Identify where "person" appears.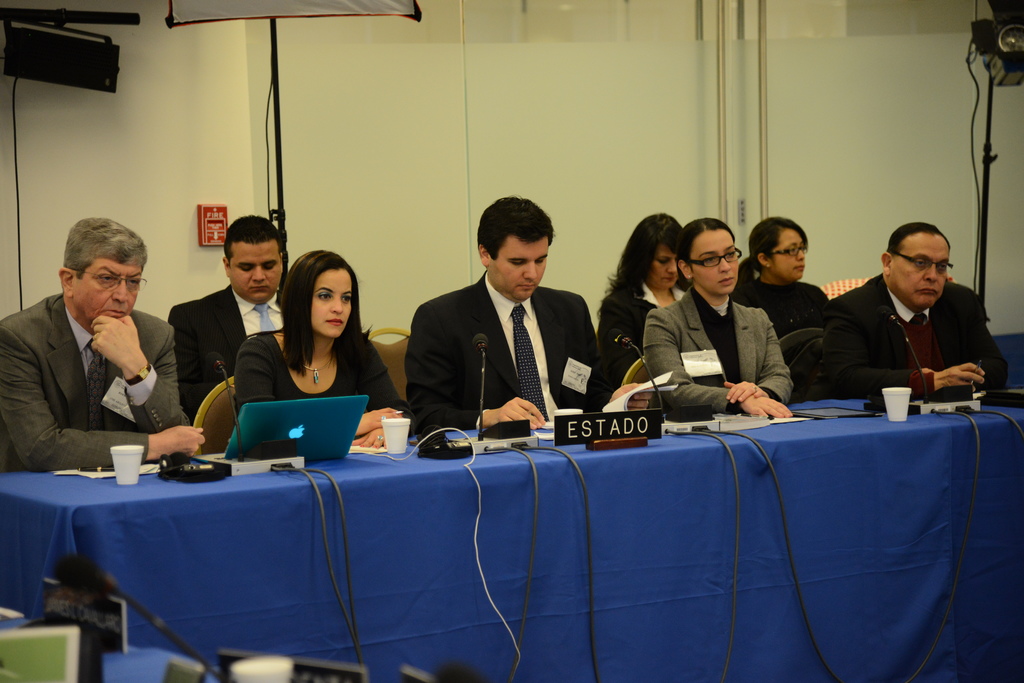
Appears at pyautogui.locateOnScreen(833, 221, 1008, 398).
